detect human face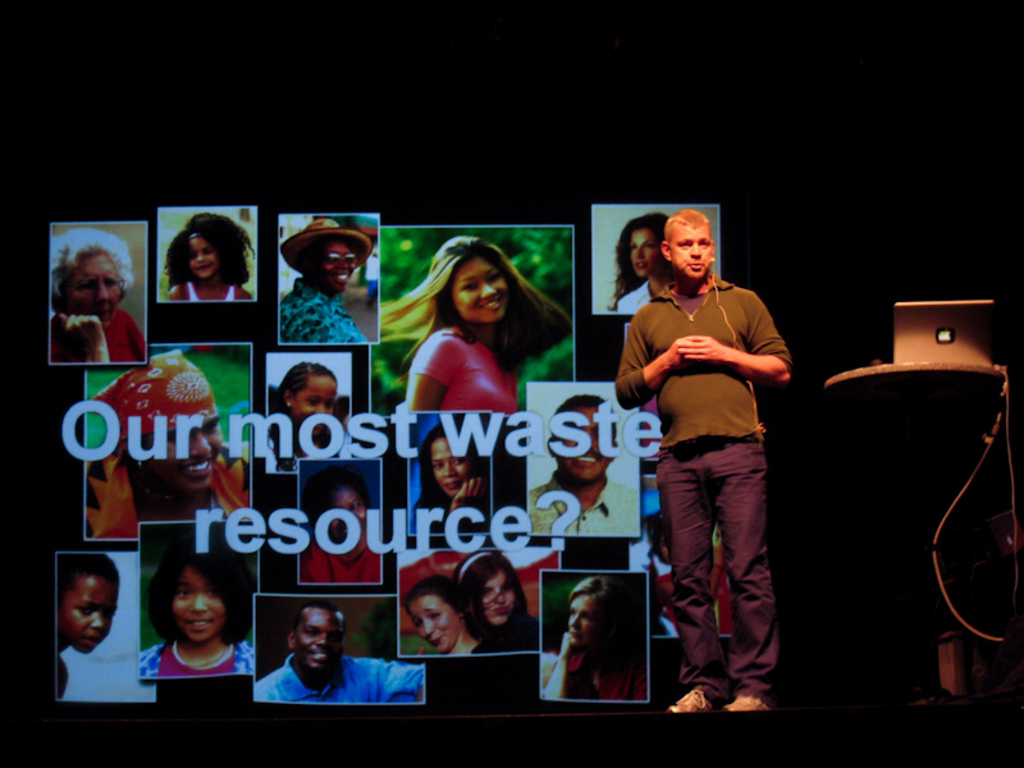
<bbox>567, 591, 600, 654</bbox>
